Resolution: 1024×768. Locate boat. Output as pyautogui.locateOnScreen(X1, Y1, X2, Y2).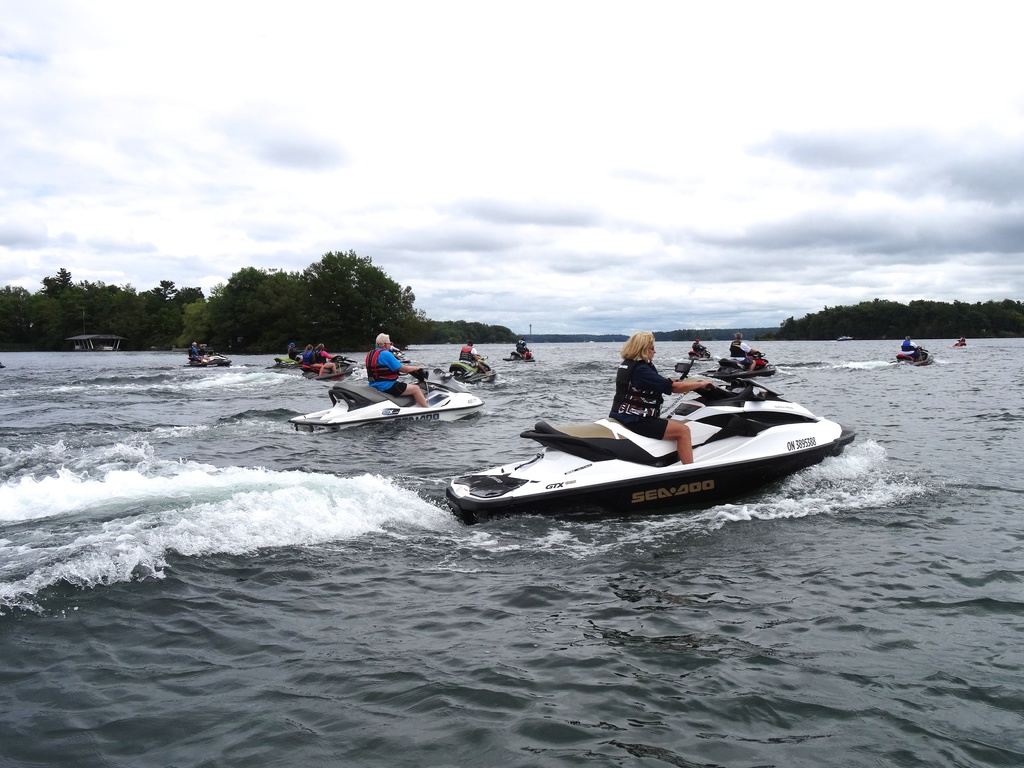
pyautogui.locateOnScreen(290, 359, 484, 436).
